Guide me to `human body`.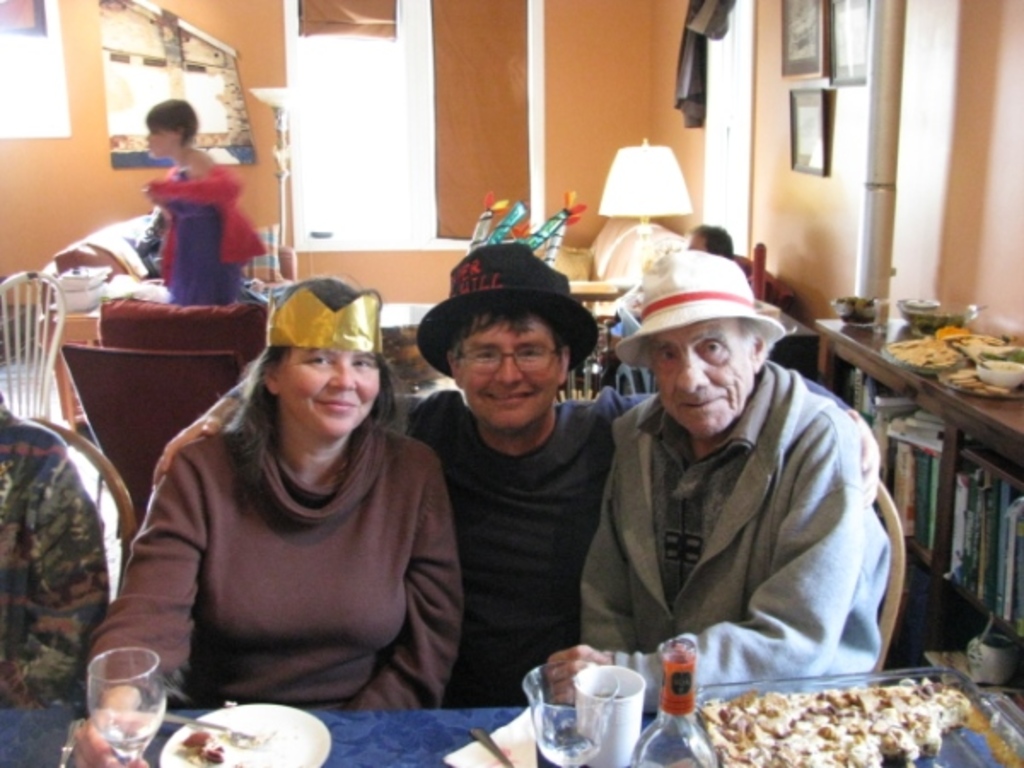
Guidance: {"left": 68, "top": 416, "right": 464, "bottom": 766}.
